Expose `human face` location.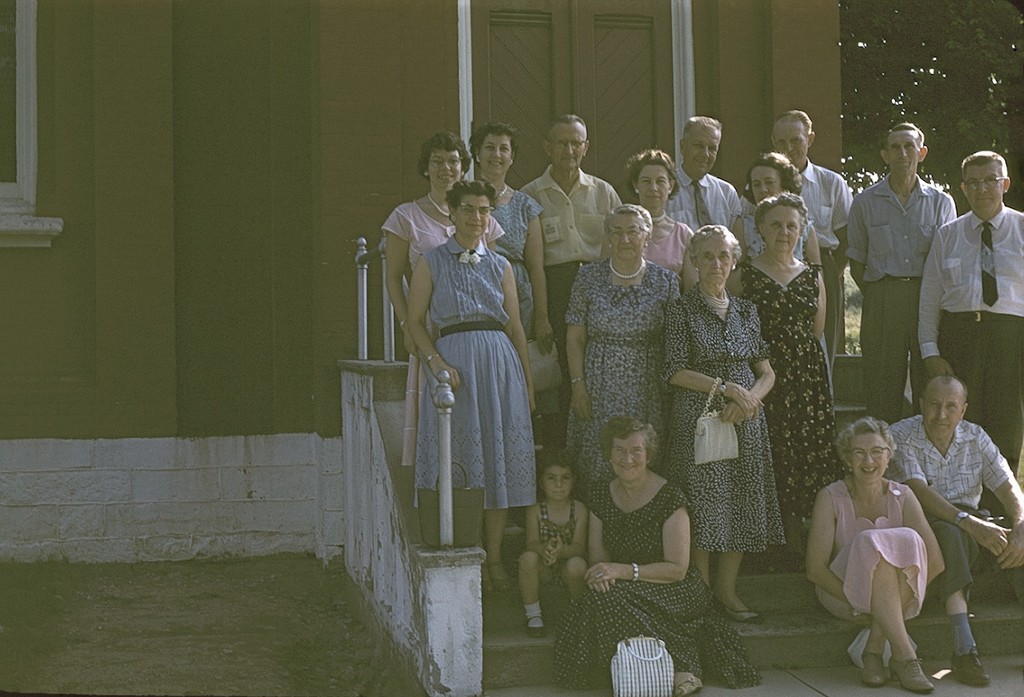
Exposed at (609, 212, 643, 260).
